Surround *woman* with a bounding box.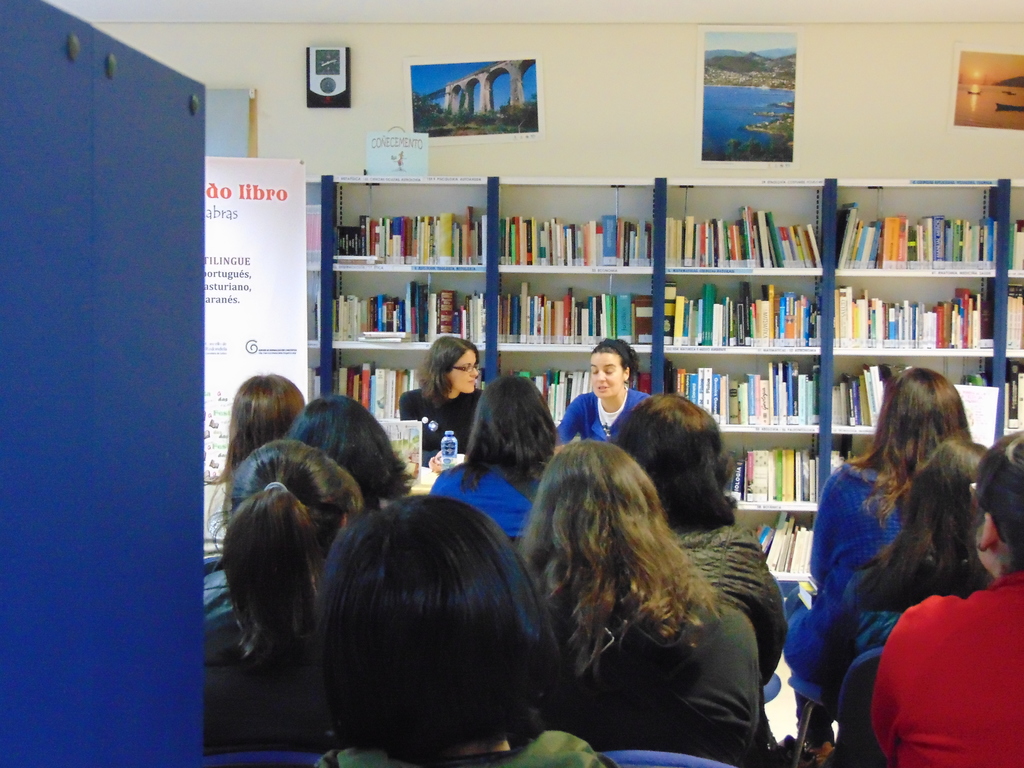
868,428,1023,767.
